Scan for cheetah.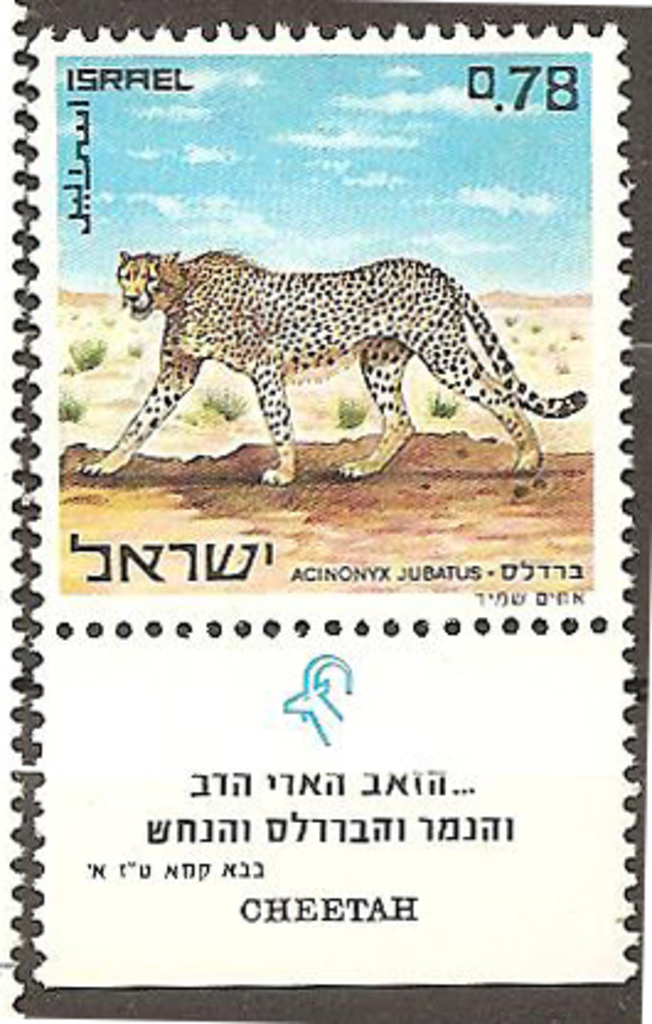
Scan result: rect(74, 241, 588, 487).
